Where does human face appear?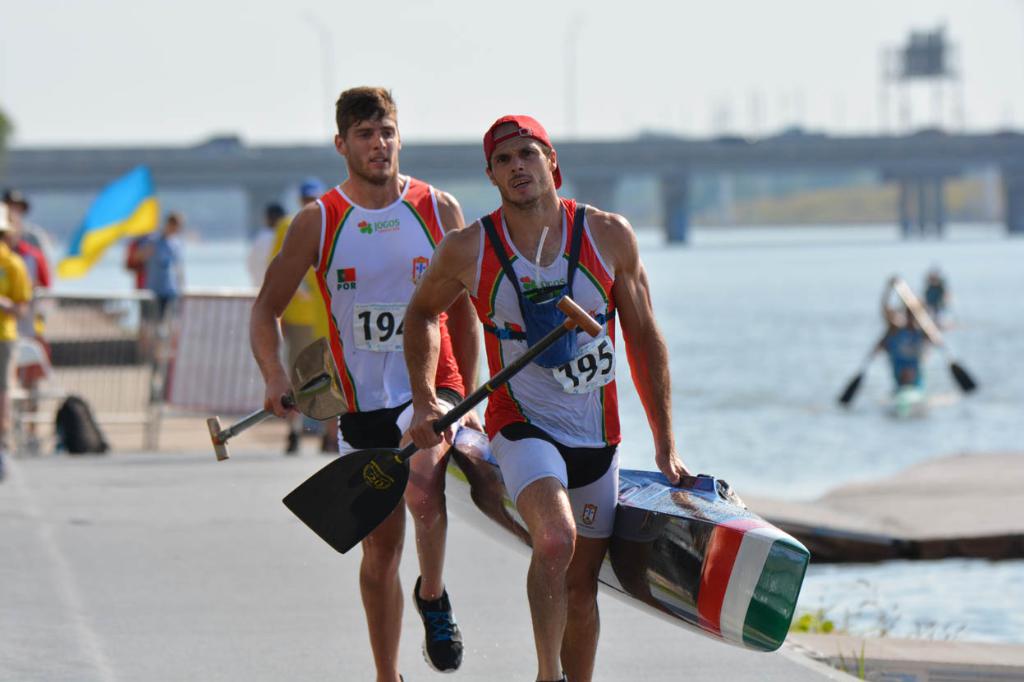
Appears at pyautogui.locateOnScreen(346, 105, 398, 184).
